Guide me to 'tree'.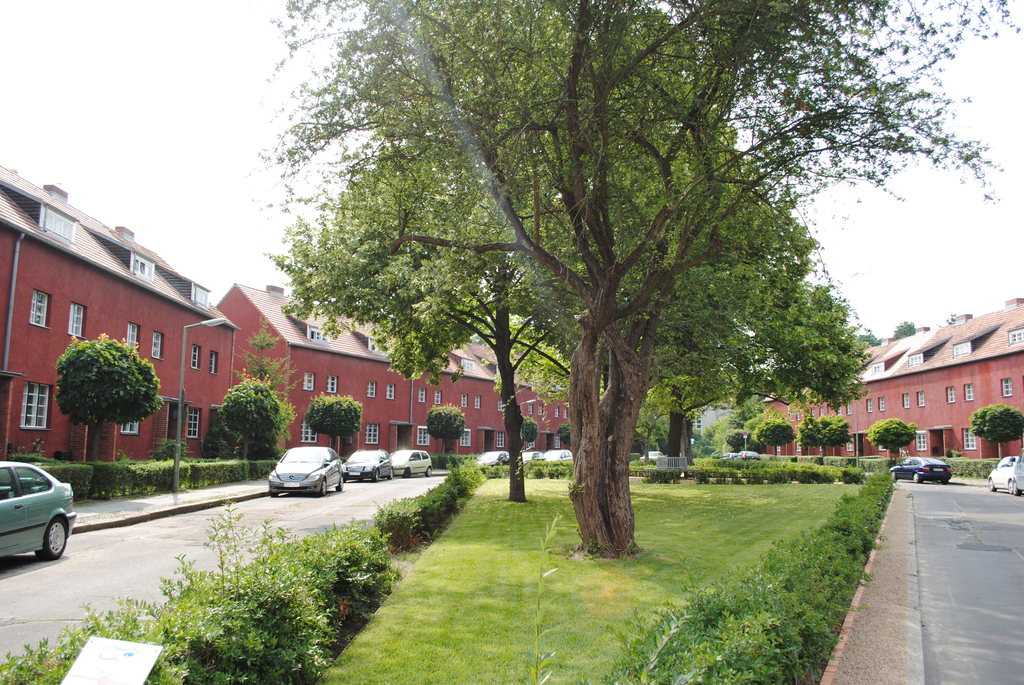
Guidance: box(514, 410, 538, 445).
